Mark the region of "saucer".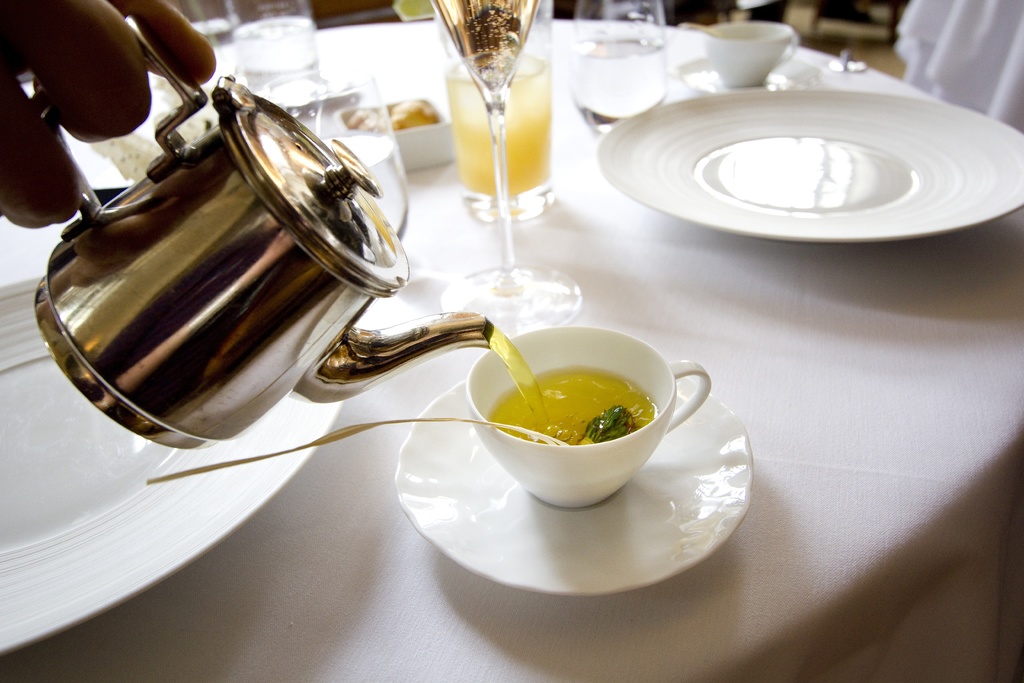
Region: select_region(390, 379, 755, 596).
